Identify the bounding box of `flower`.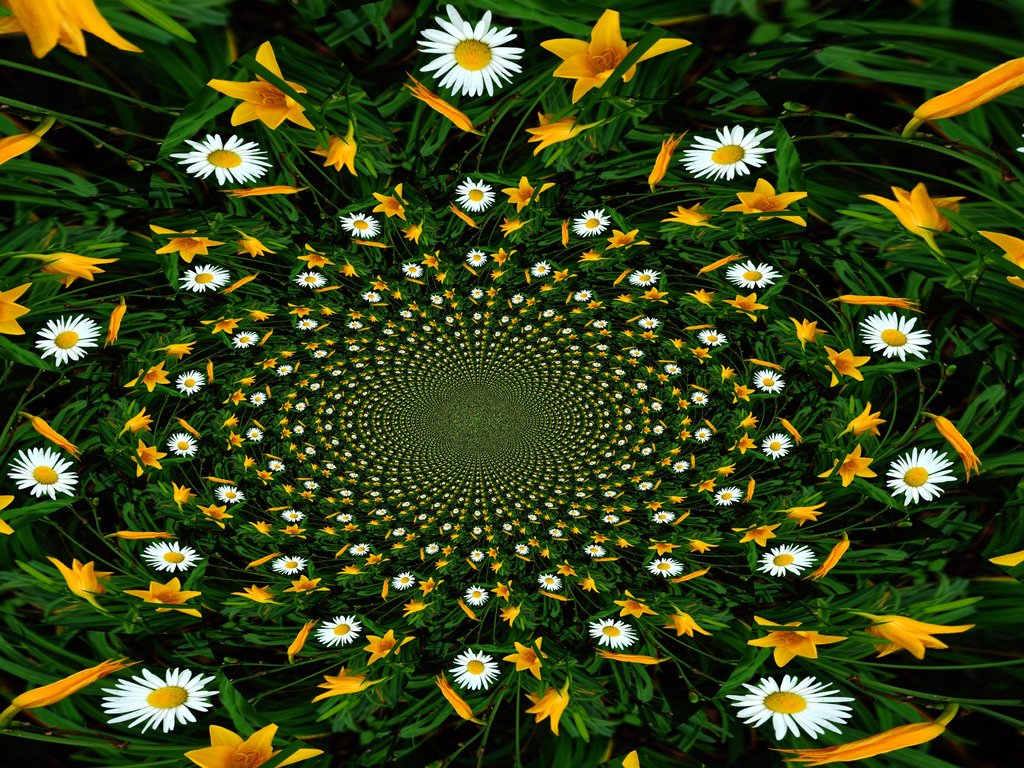
<box>358,289,377,305</box>.
